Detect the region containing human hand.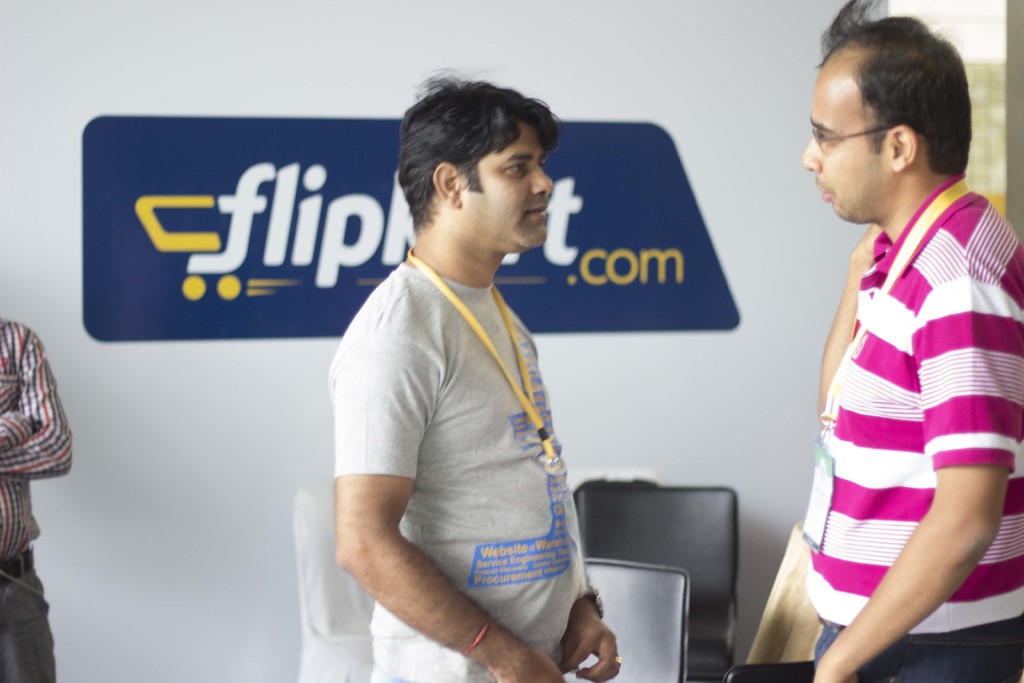
(left=490, top=641, right=570, bottom=682).
